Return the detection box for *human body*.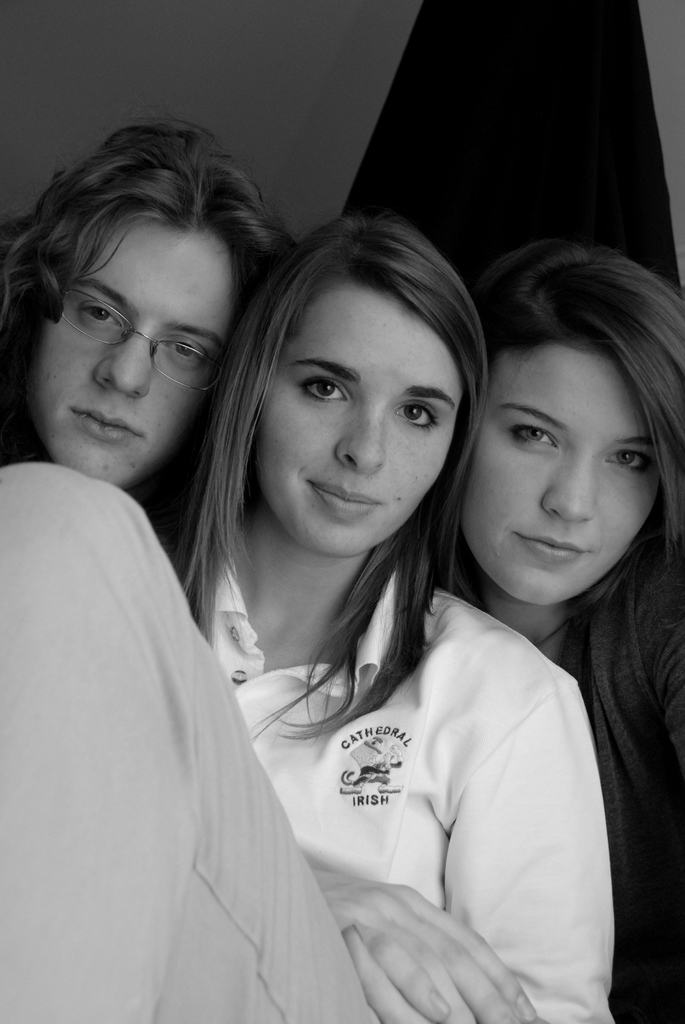
select_region(0, 113, 295, 573).
